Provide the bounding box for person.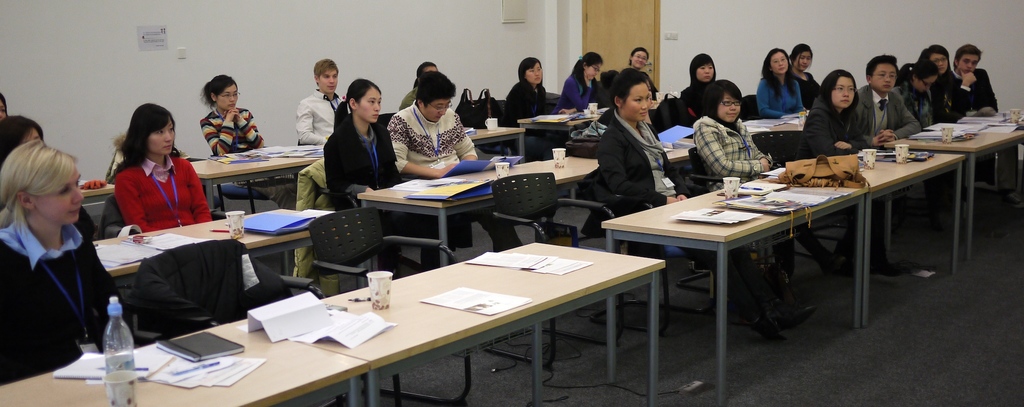
(0, 130, 136, 386).
